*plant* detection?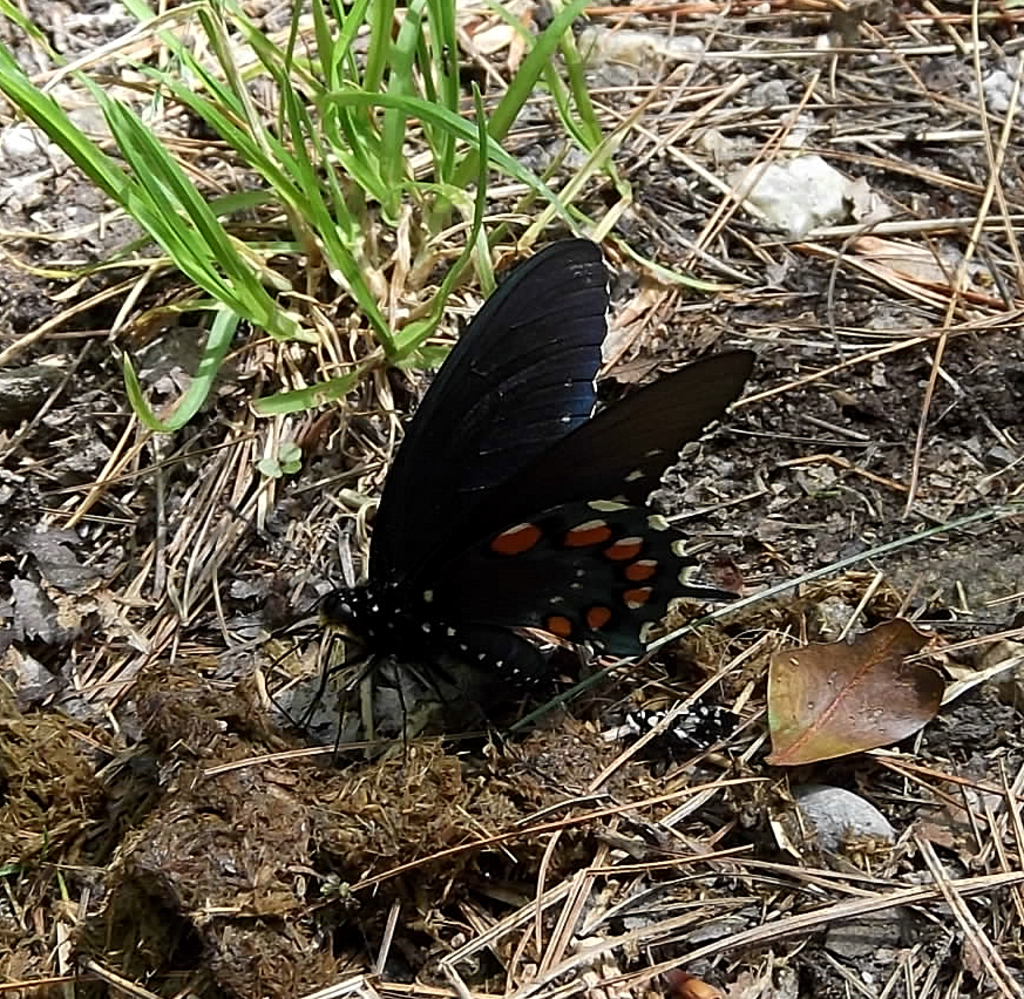
(1, 0, 663, 434)
